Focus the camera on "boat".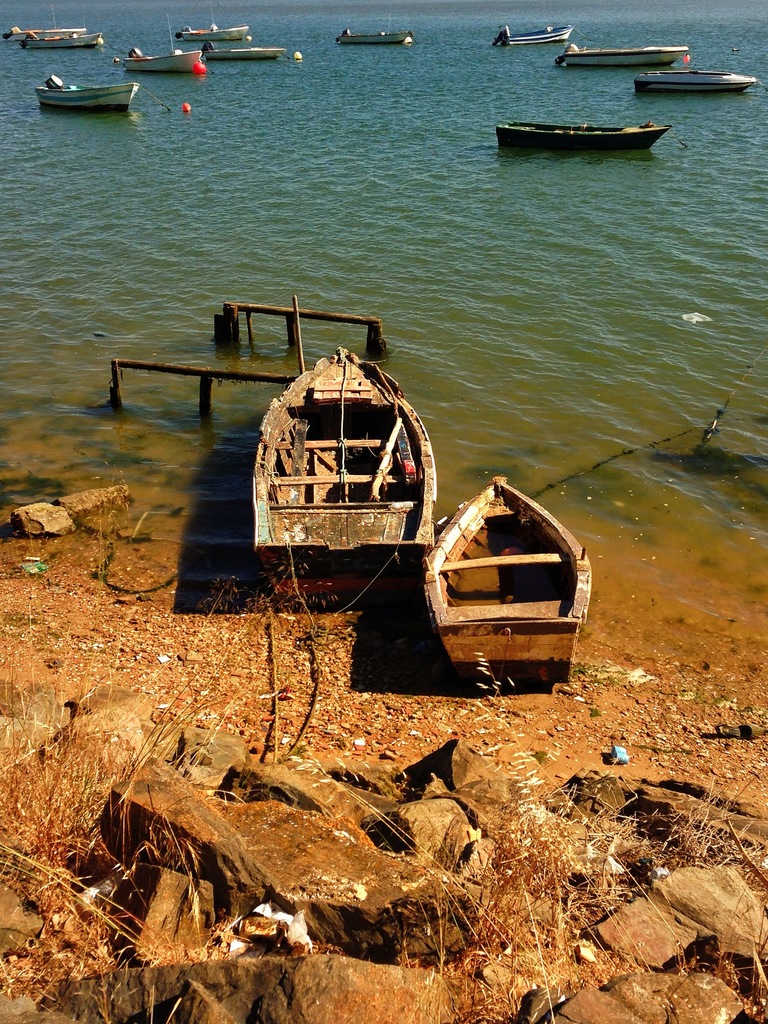
Focus region: {"left": 493, "top": 111, "right": 673, "bottom": 154}.
